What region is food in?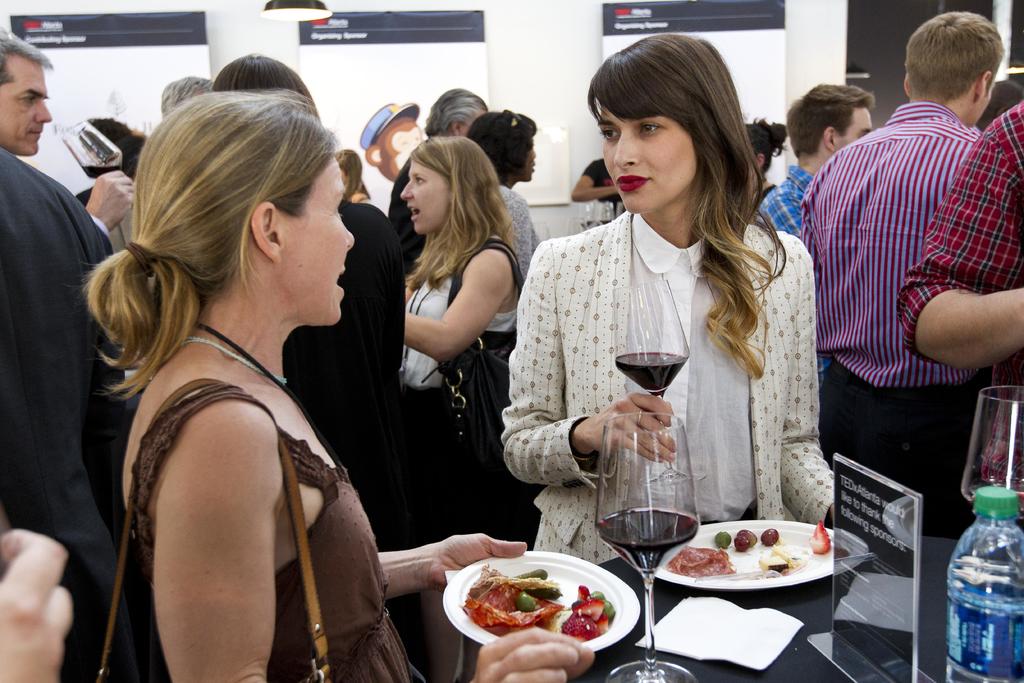
bbox(757, 544, 807, 575).
